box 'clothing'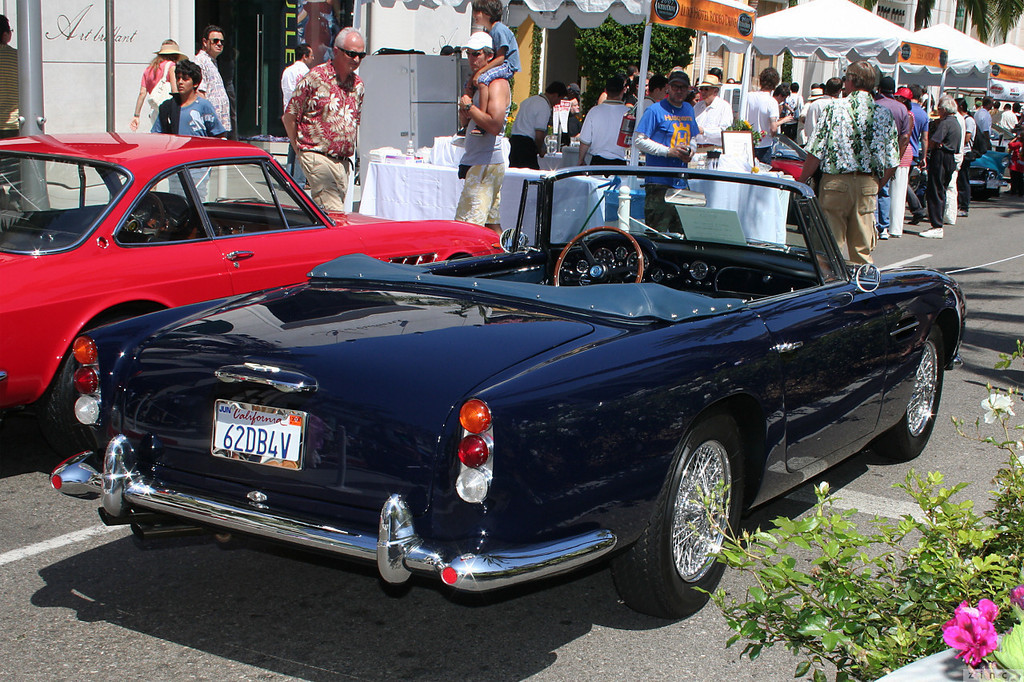
<region>802, 91, 895, 261</region>
